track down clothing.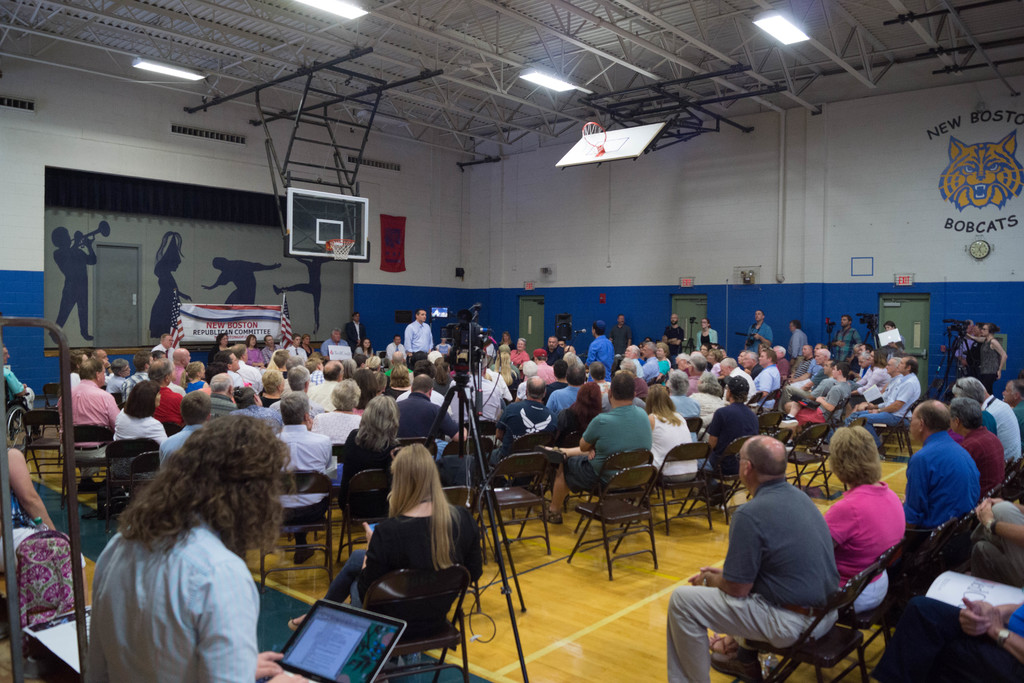
Tracked to locate(960, 433, 1011, 503).
